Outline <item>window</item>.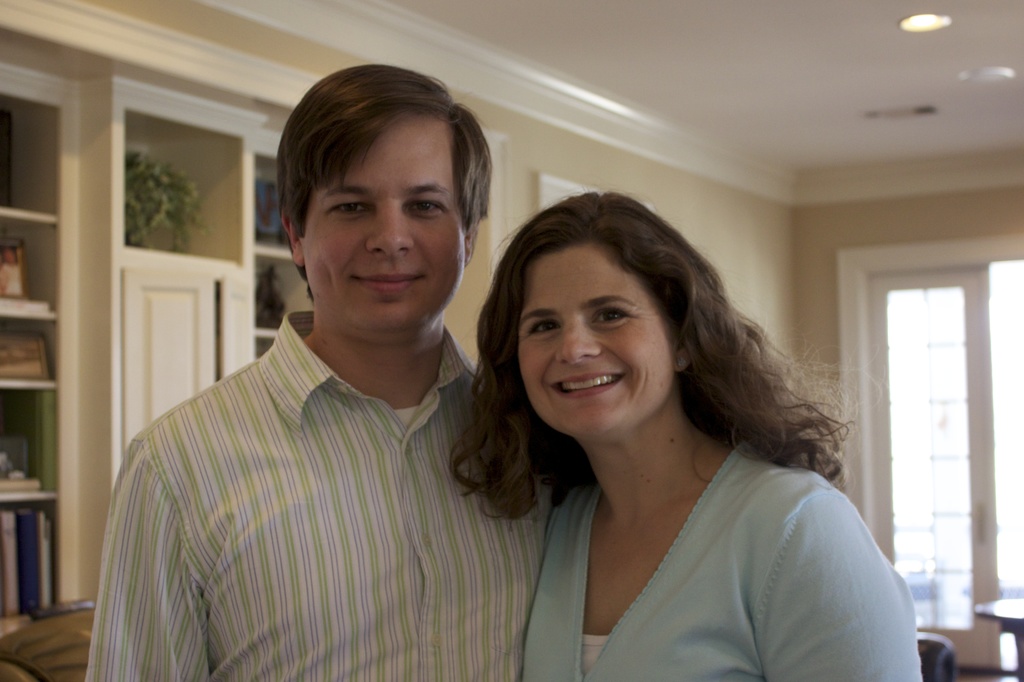
Outline: [x1=861, y1=254, x2=1023, y2=668].
